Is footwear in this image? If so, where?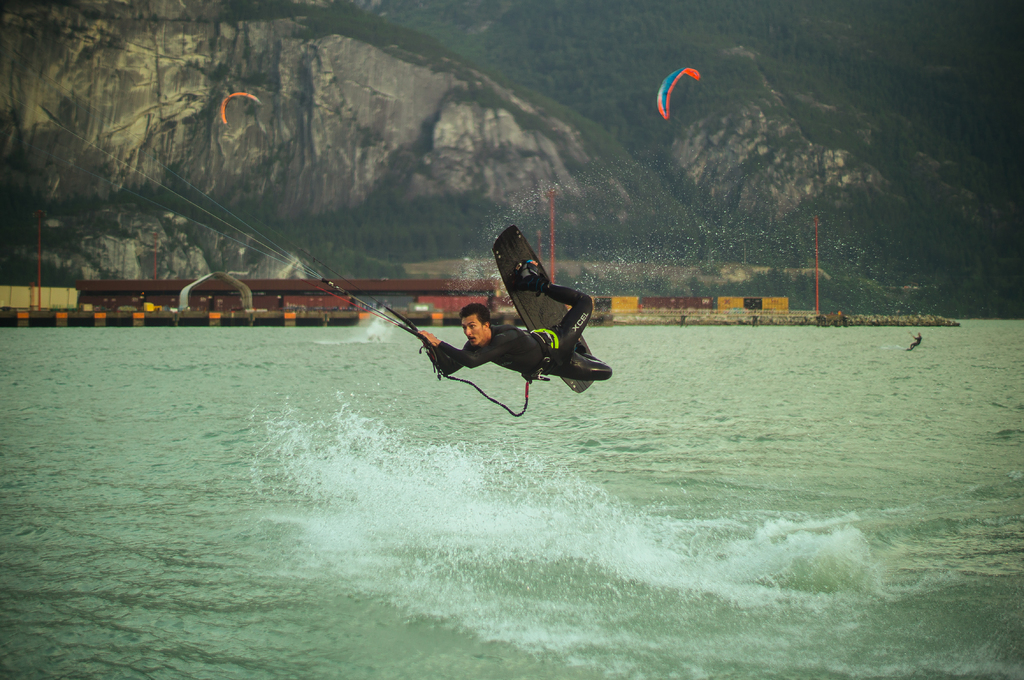
Yes, at 511,258,550,295.
